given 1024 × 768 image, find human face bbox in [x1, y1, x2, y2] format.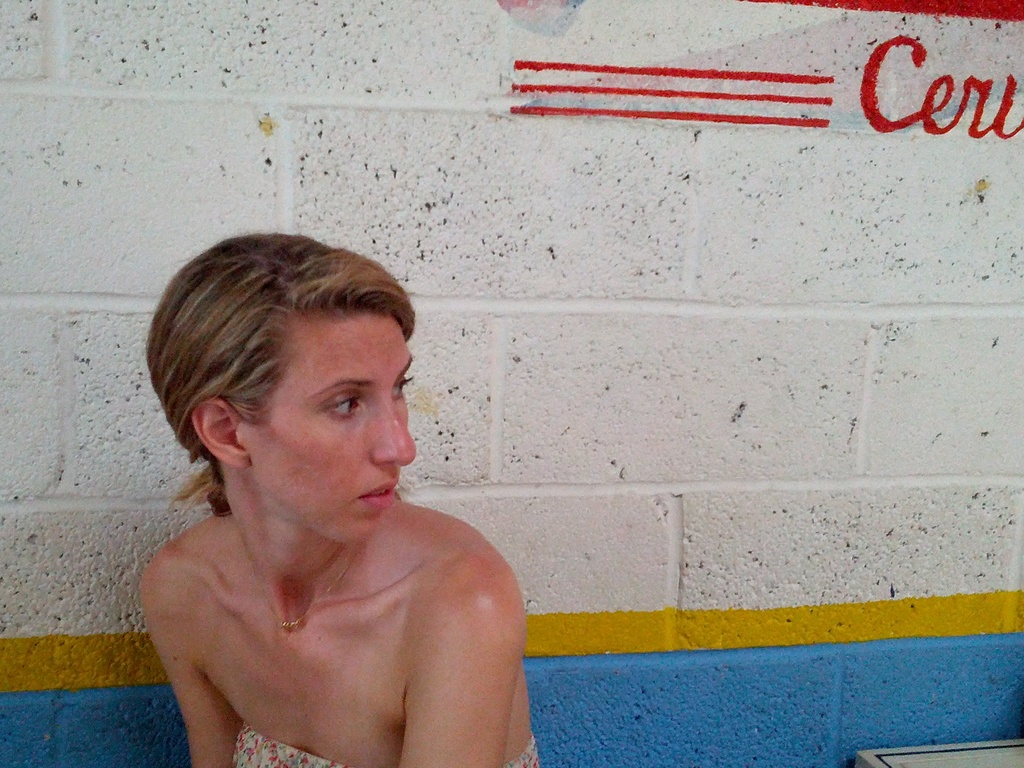
[252, 314, 412, 547].
